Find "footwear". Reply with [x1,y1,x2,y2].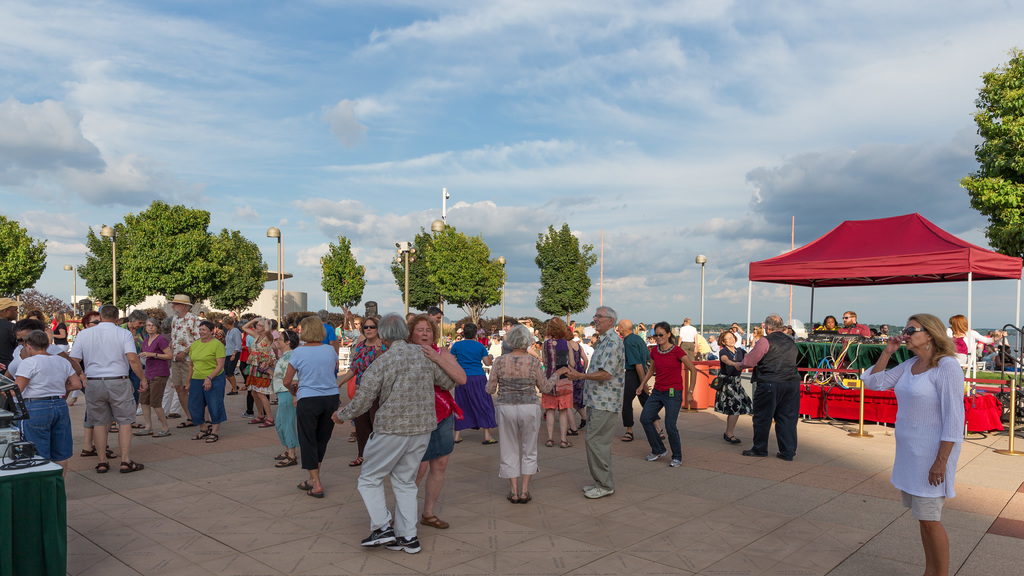
[124,459,143,473].
